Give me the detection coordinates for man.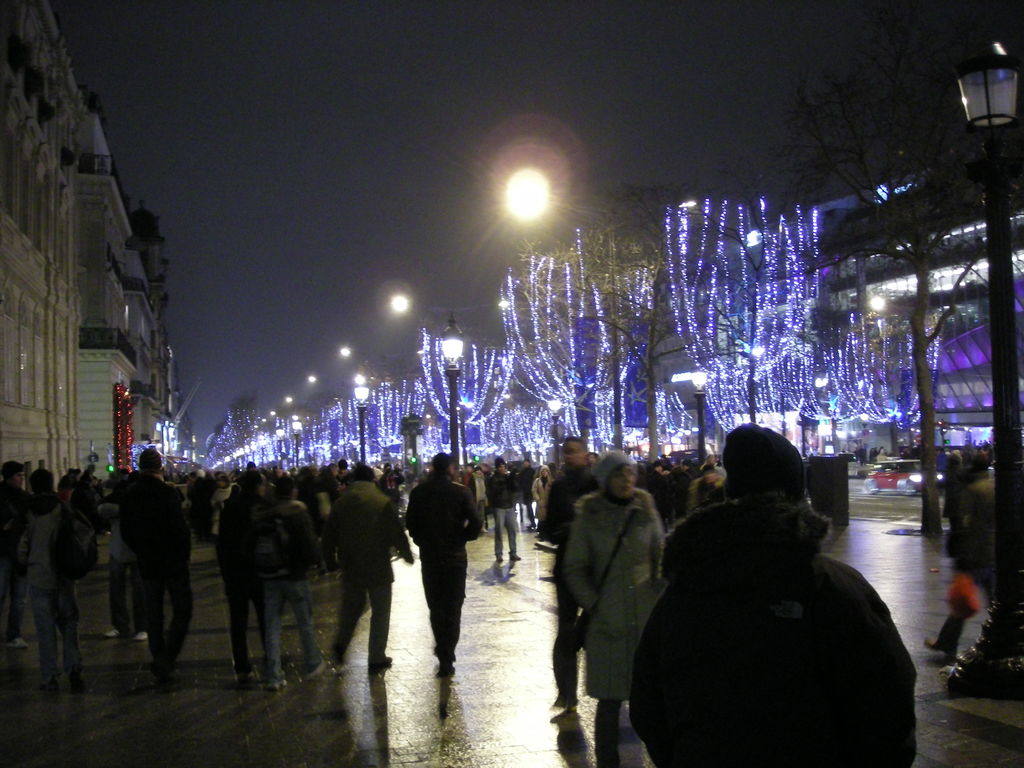
[403, 452, 482, 700].
